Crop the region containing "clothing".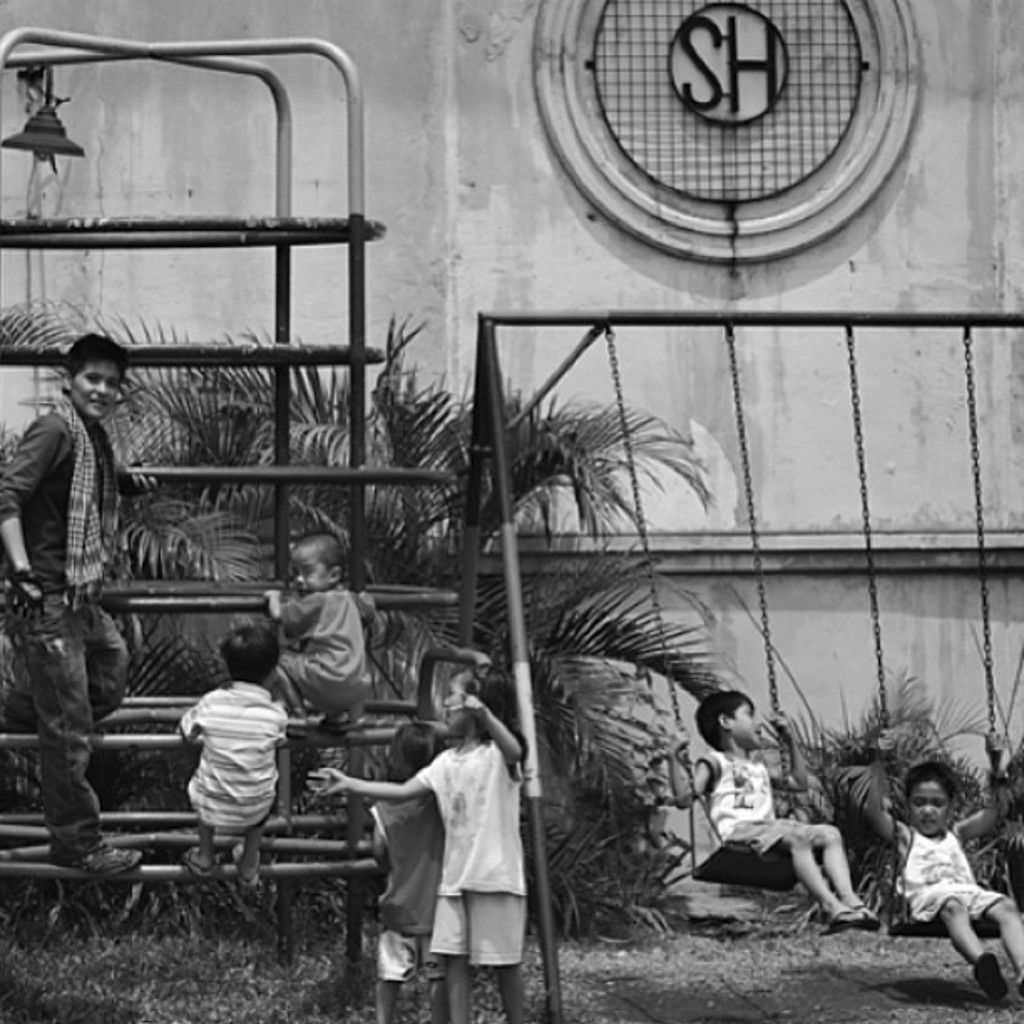
Crop region: (172,679,293,842).
